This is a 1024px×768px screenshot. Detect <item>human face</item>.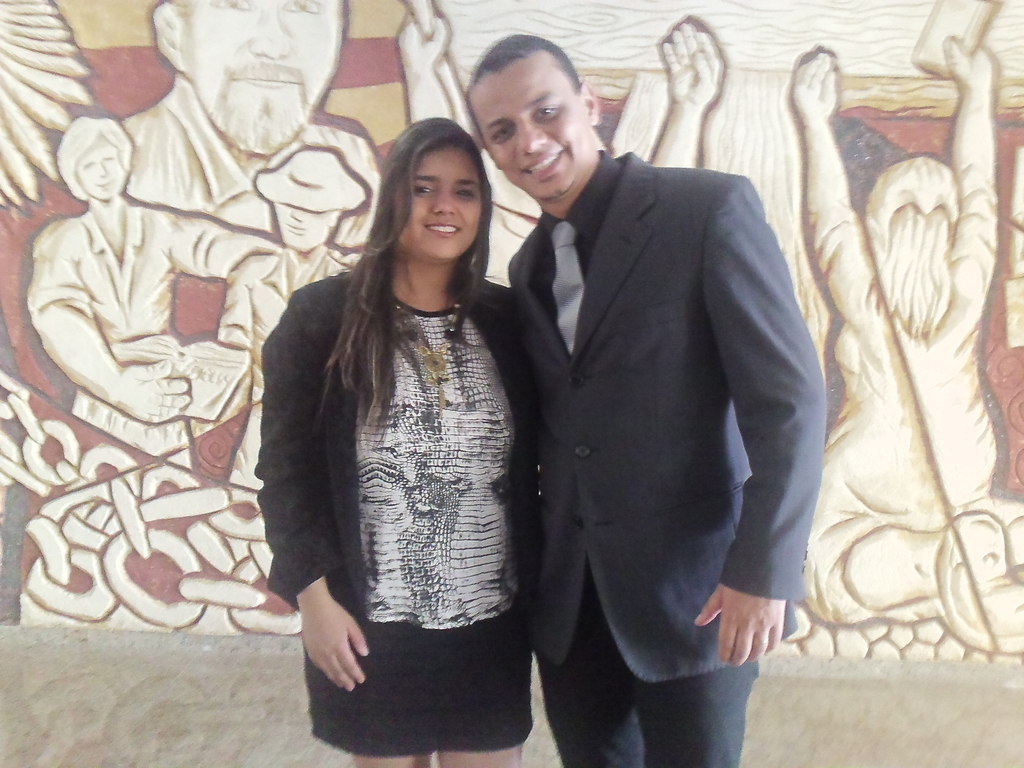
[74,129,125,197].
